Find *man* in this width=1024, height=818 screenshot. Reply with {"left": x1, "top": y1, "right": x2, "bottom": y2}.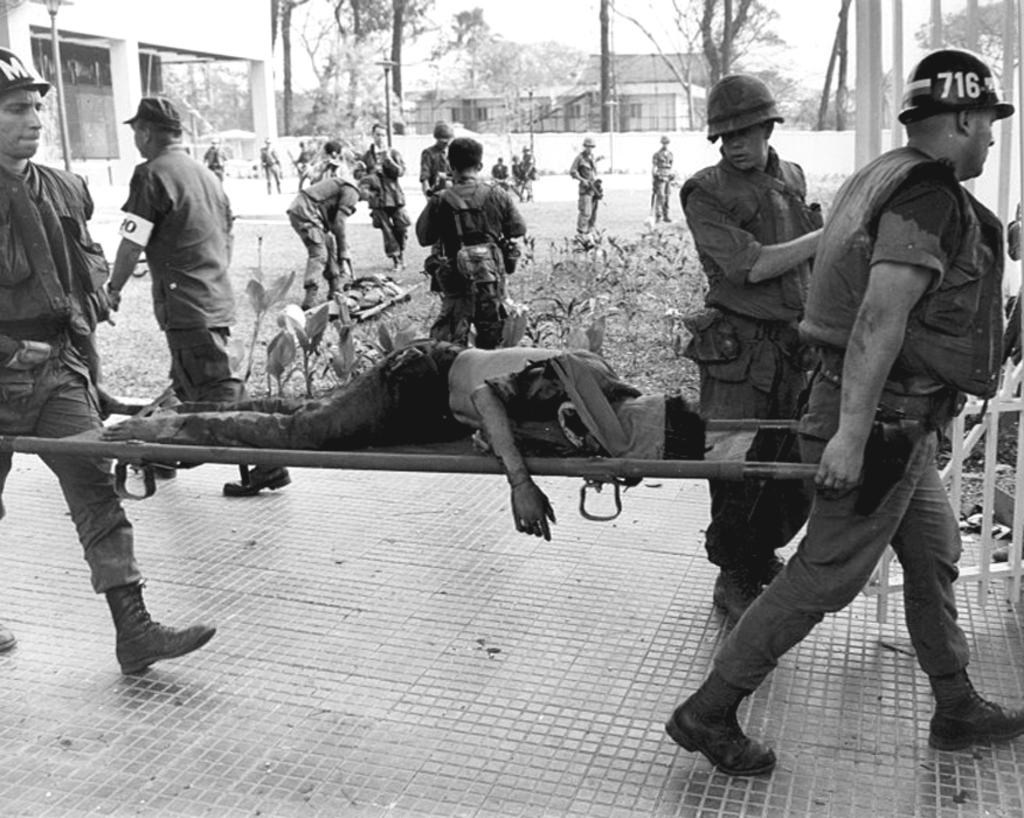
{"left": 511, "top": 141, "right": 545, "bottom": 207}.
